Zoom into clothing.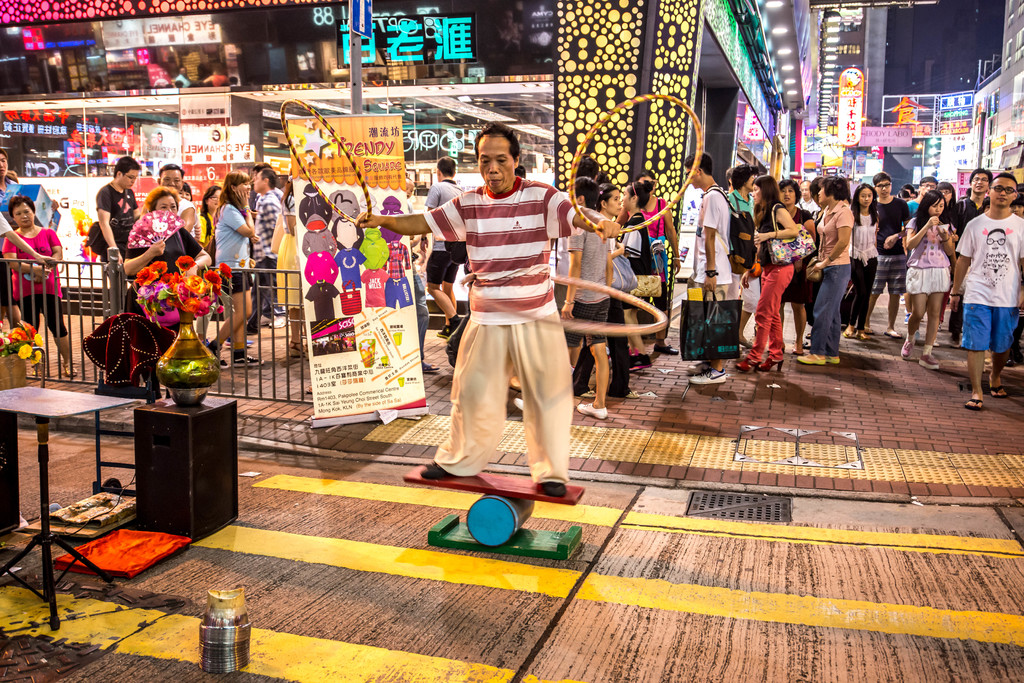
Zoom target: <bbox>960, 207, 1023, 352</bbox>.
